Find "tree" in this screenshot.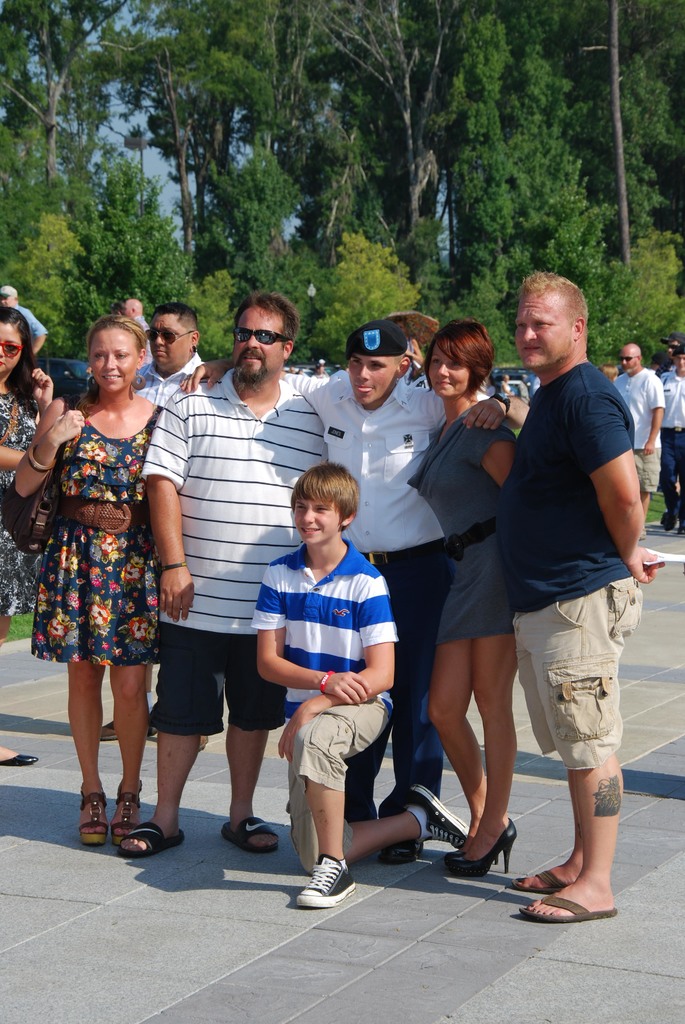
The bounding box for "tree" is x1=581, y1=230, x2=684, y2=380.
